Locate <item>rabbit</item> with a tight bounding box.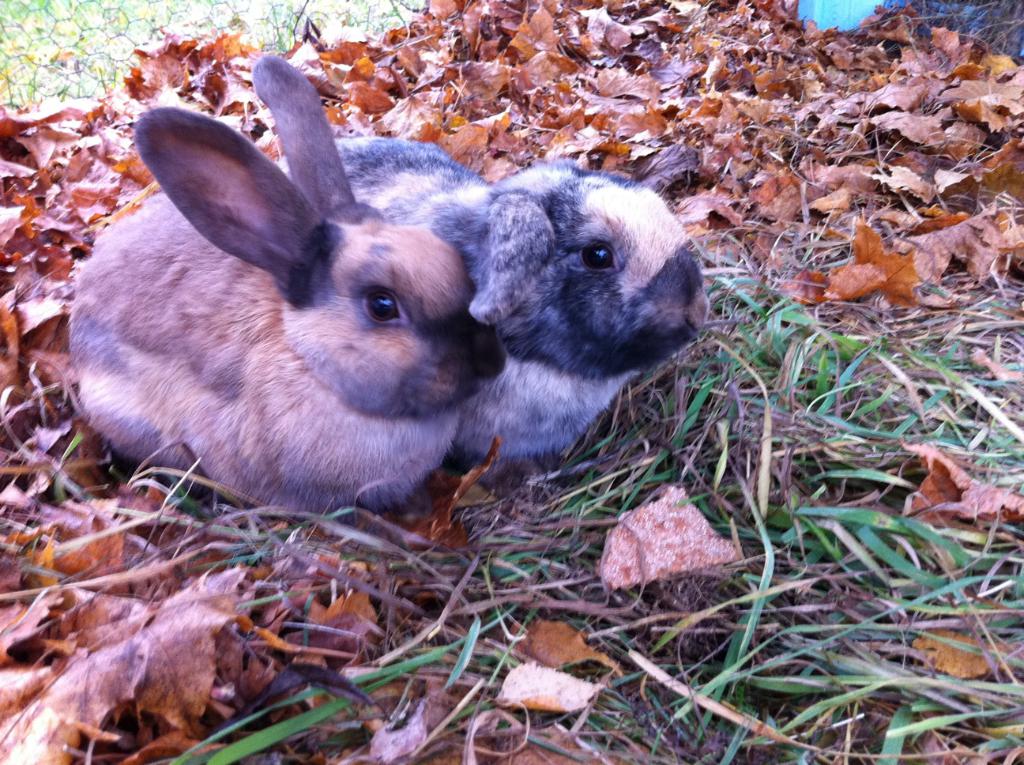
272 137 717 457.
